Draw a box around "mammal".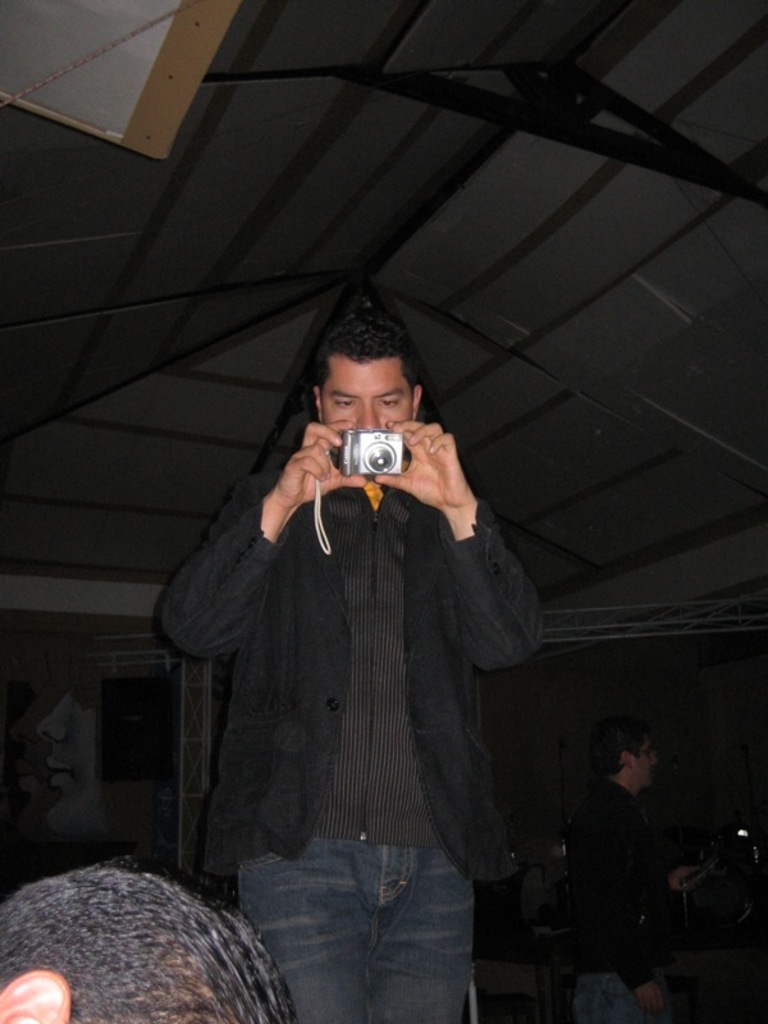
(x1=0, y1=850, x2=296, y2=1023).
